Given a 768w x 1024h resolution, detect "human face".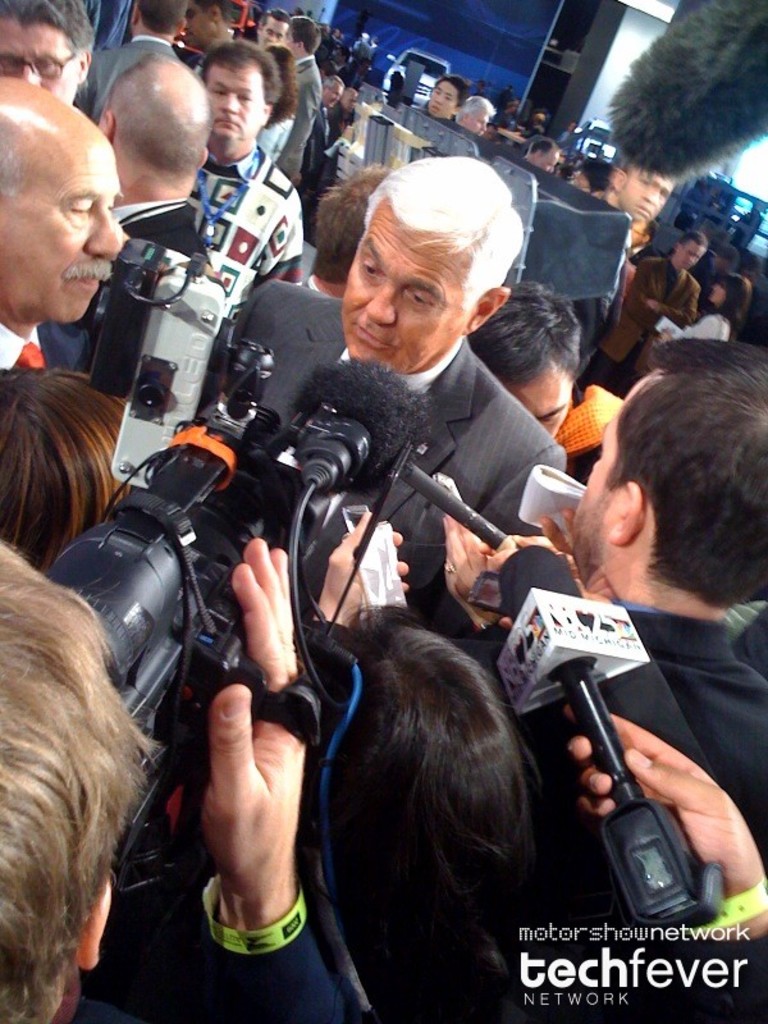
locate(623, 166, 675, 229).
